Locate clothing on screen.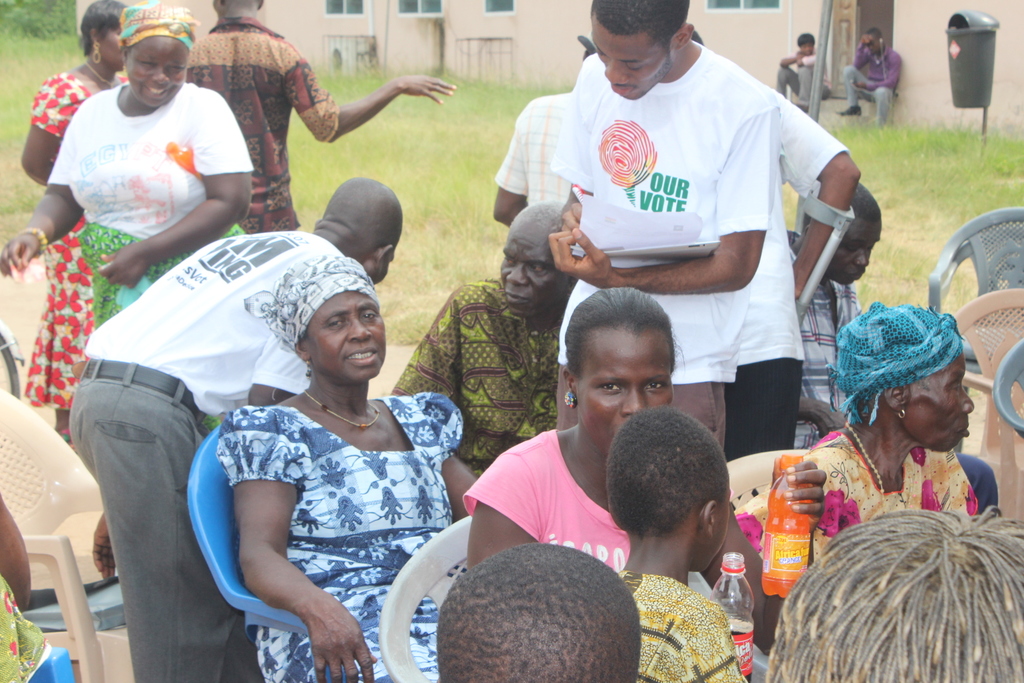
On screen at [left=0, top=569, right=51, bottom=680].
